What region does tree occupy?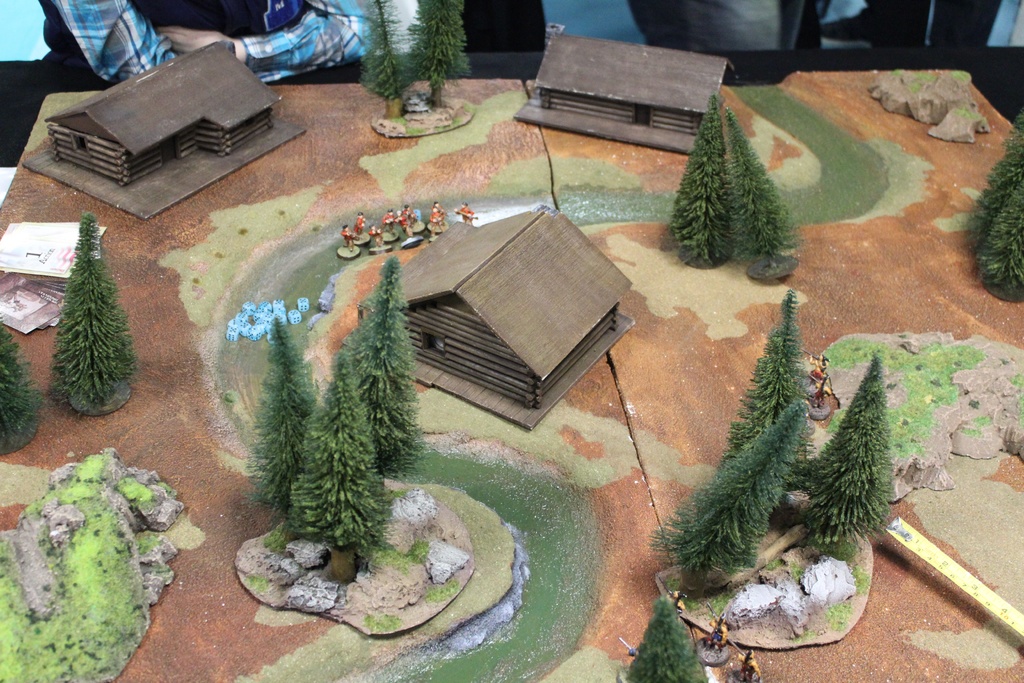
x1=663 y1=88 x2=742 y2=261.
